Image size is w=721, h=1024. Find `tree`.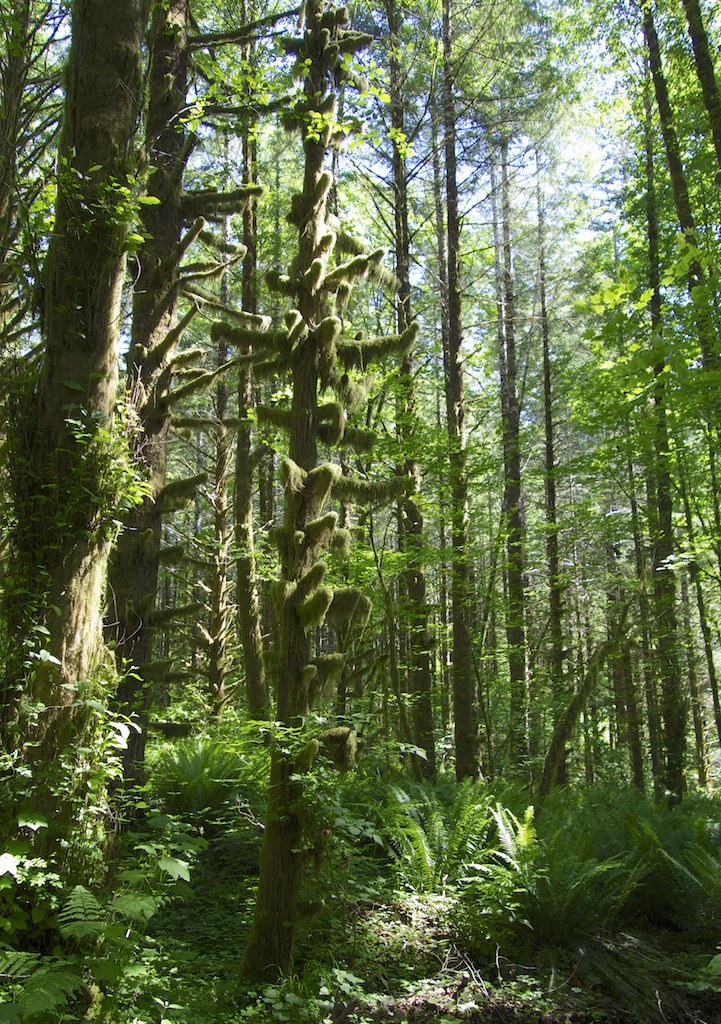
bbox=[397, 0, 550, 822].
